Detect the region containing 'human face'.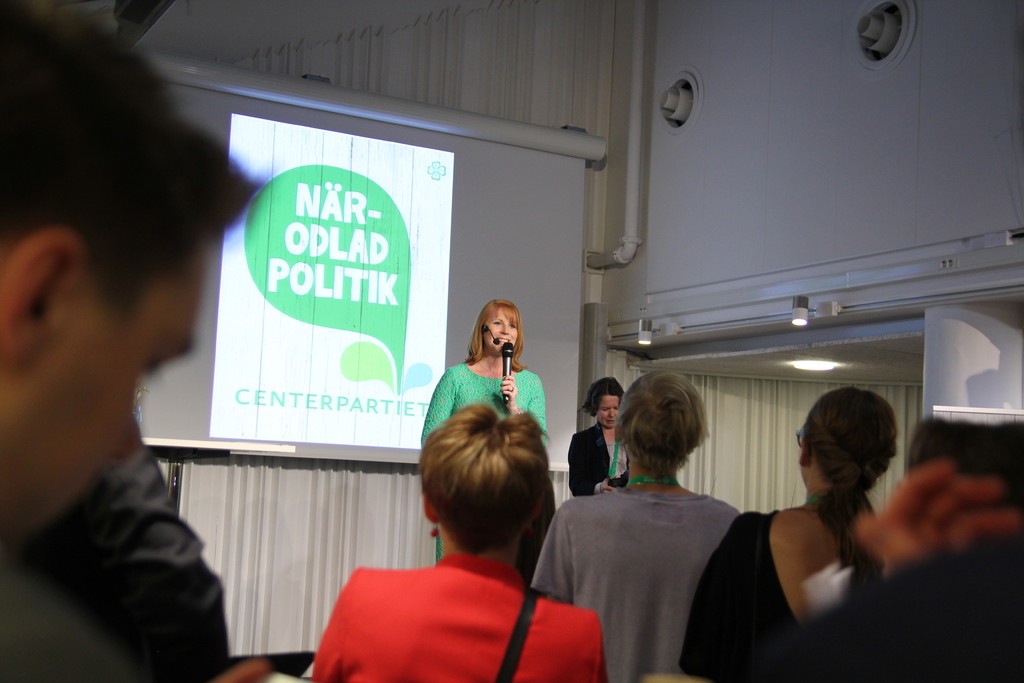
[x1=596, y1=383, x2=625, y2=429].
